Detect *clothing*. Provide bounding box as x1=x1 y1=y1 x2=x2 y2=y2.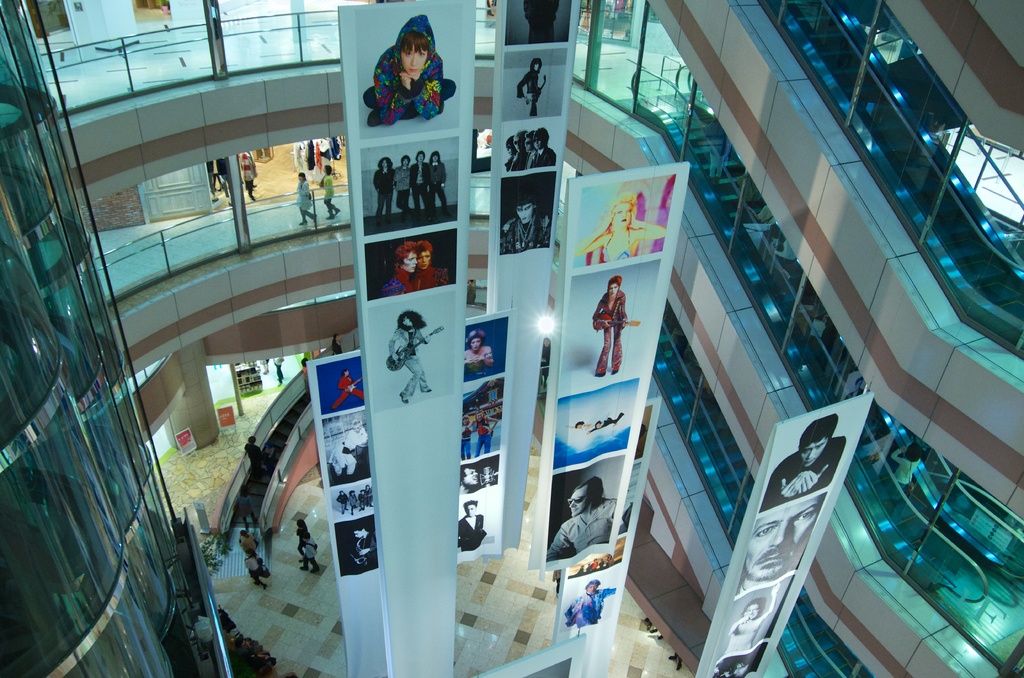
x1=298 y1=526 x2=306 y2=558.
